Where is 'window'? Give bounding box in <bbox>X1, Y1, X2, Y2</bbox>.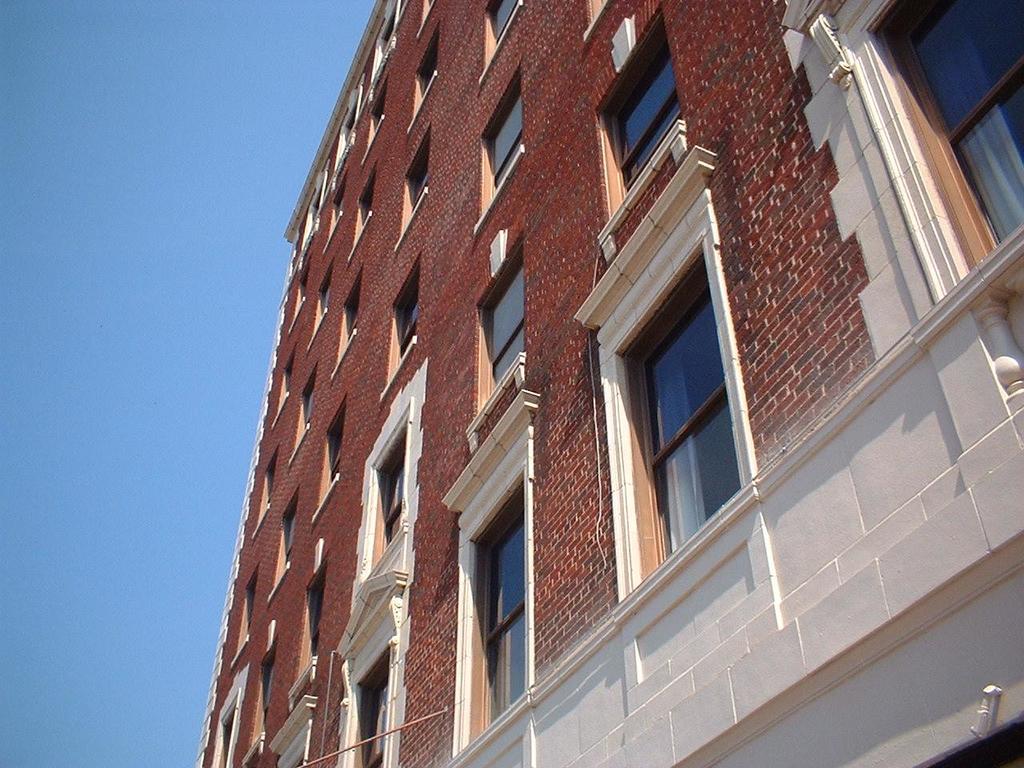
<bbox>310, 254, 341, 336</bbox>.
